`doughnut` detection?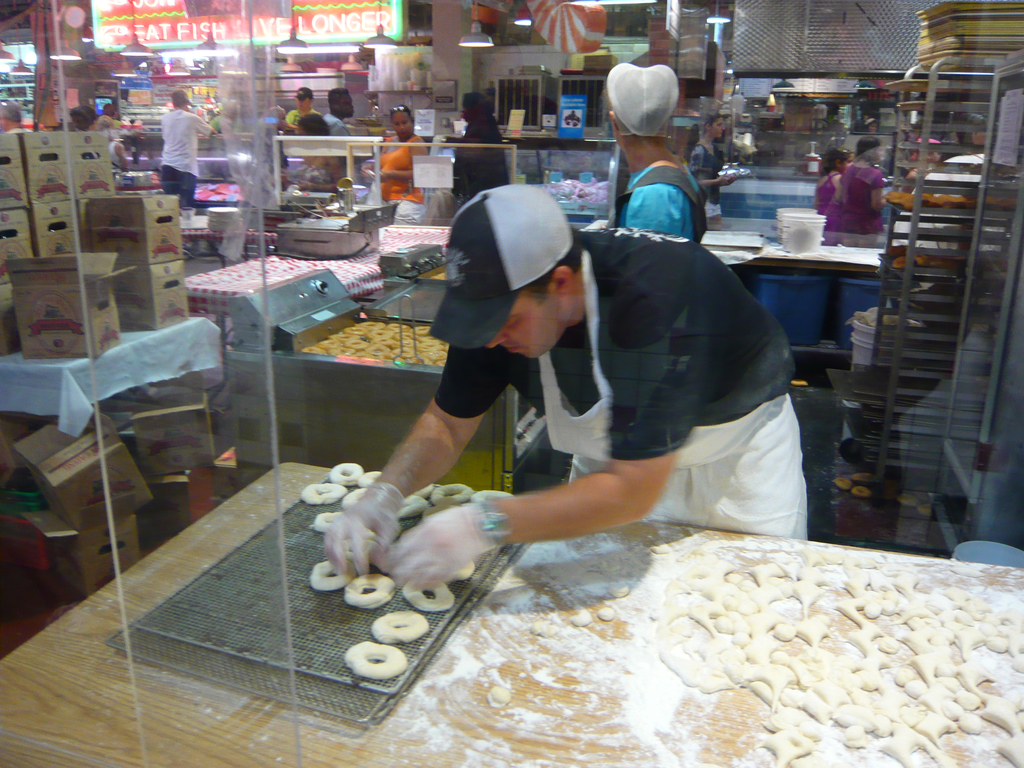
detection(337, 463, 365, 483)
